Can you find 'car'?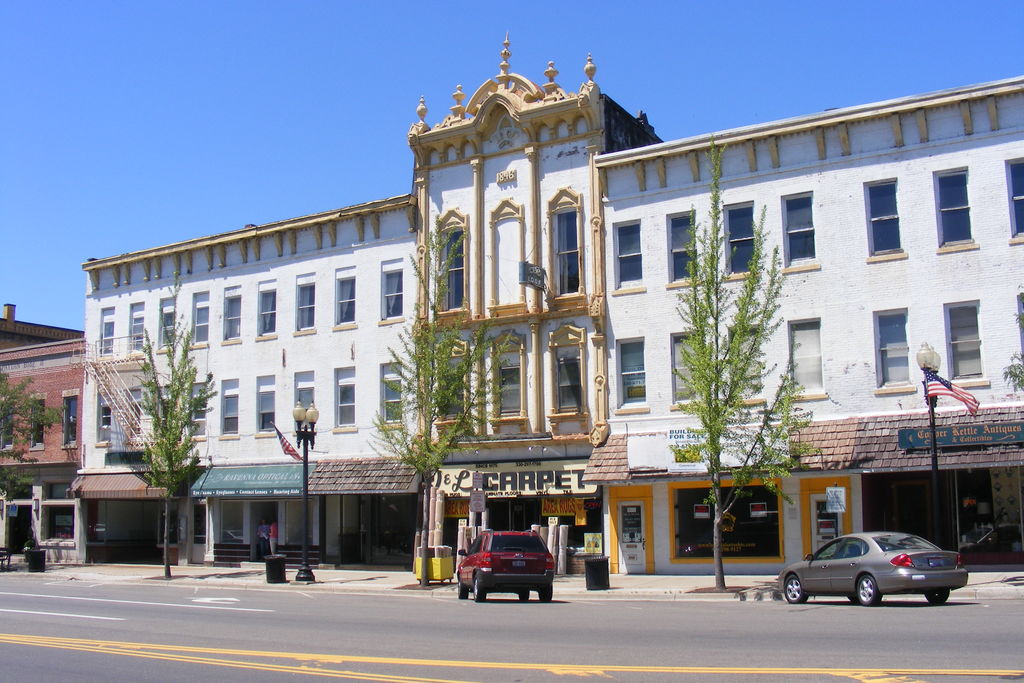
Yes, bounding box: {"left": 456, "top": 528, "right": 557, "bottom": 604}.
